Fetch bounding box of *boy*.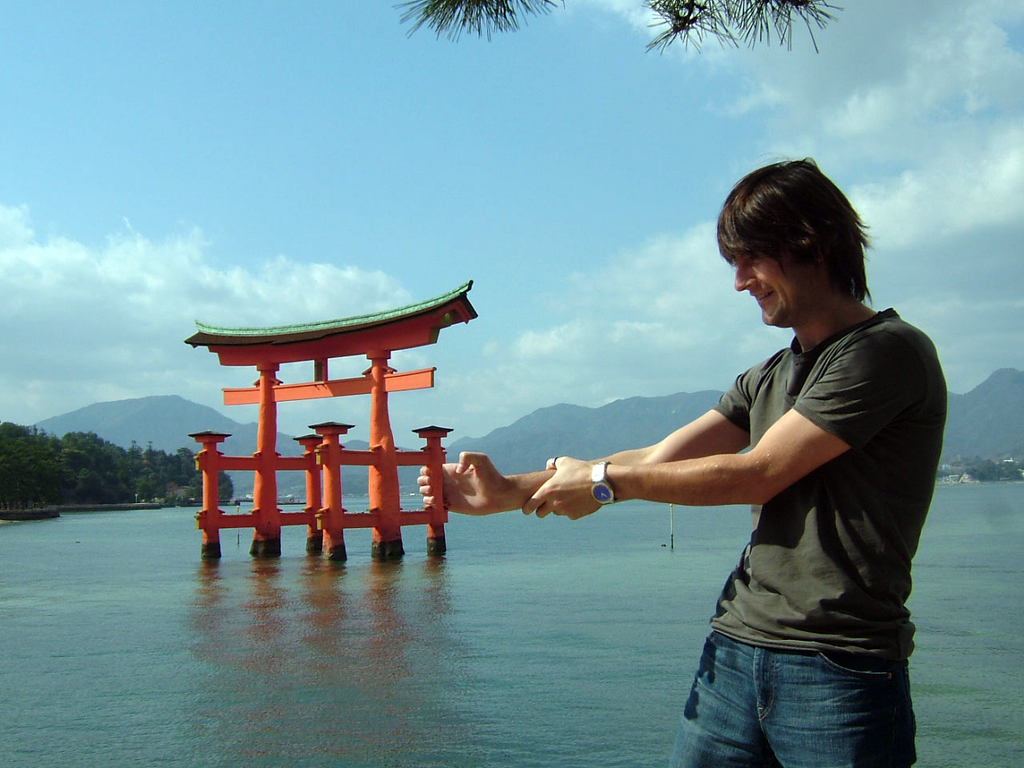
Bbox: 417, 158, 950, 767.
